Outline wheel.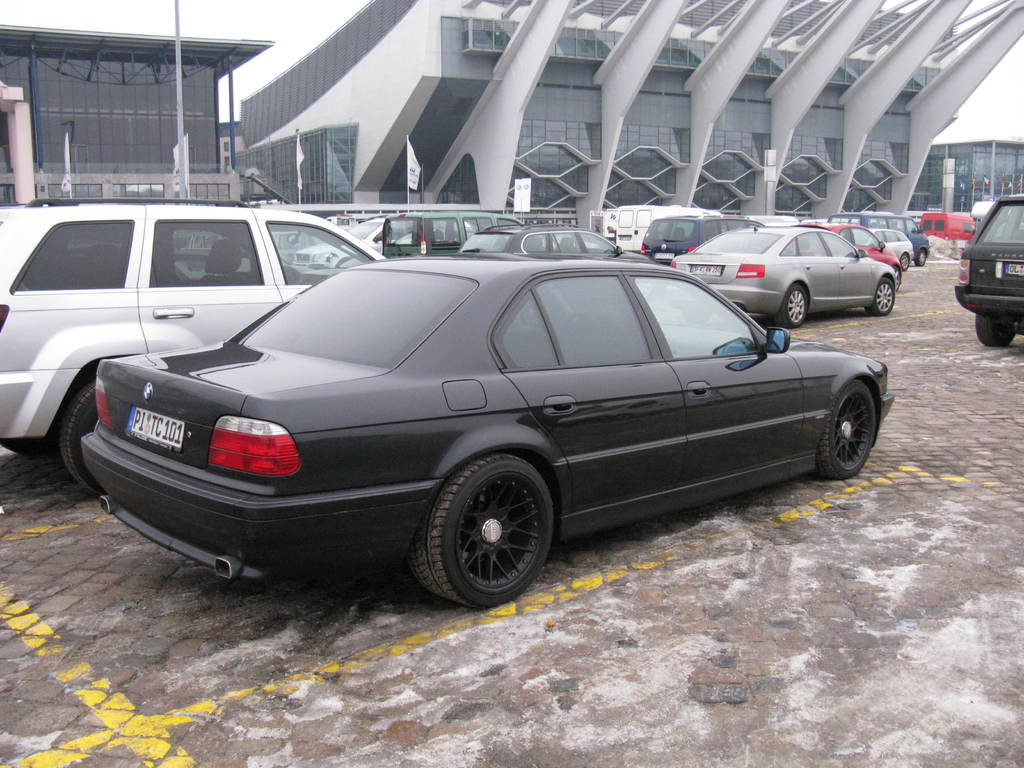
Outline: (816,380,878,480).
